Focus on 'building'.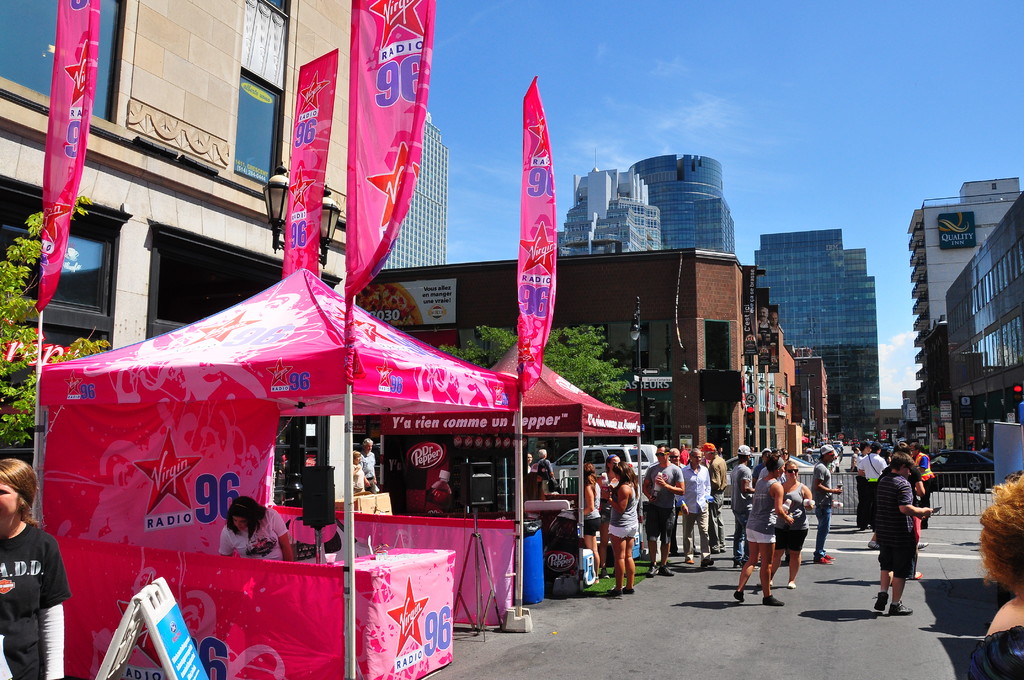
Focused at locate(356, 245, 748, 458).
